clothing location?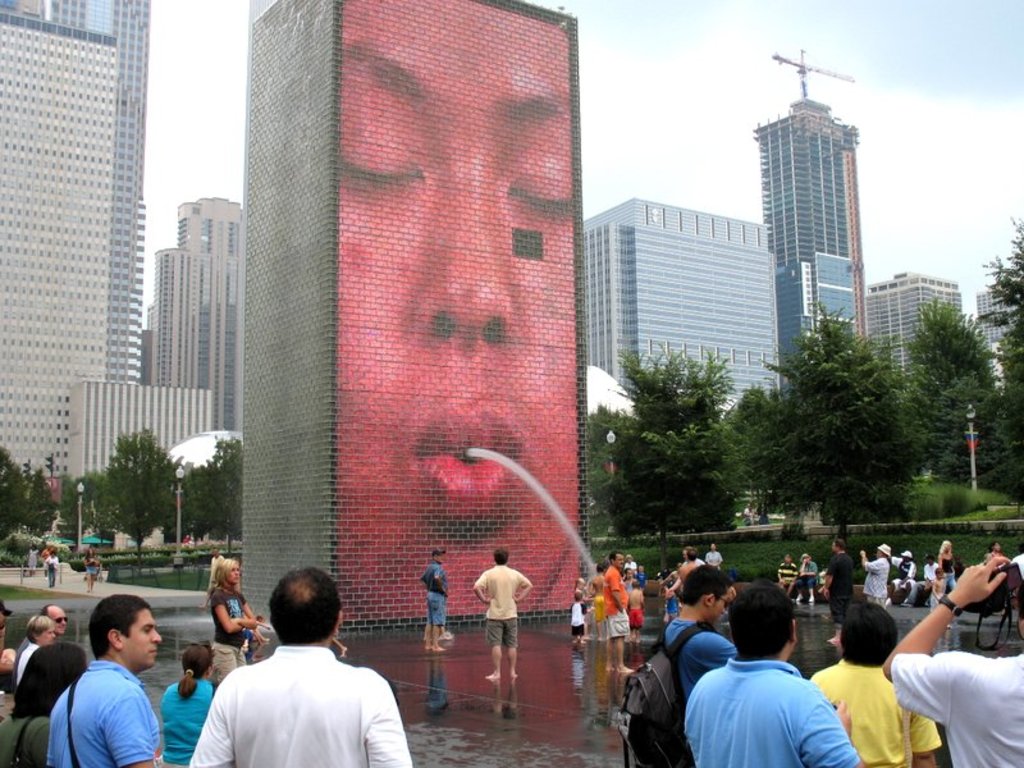
detection(684, 659, 859, 767)
